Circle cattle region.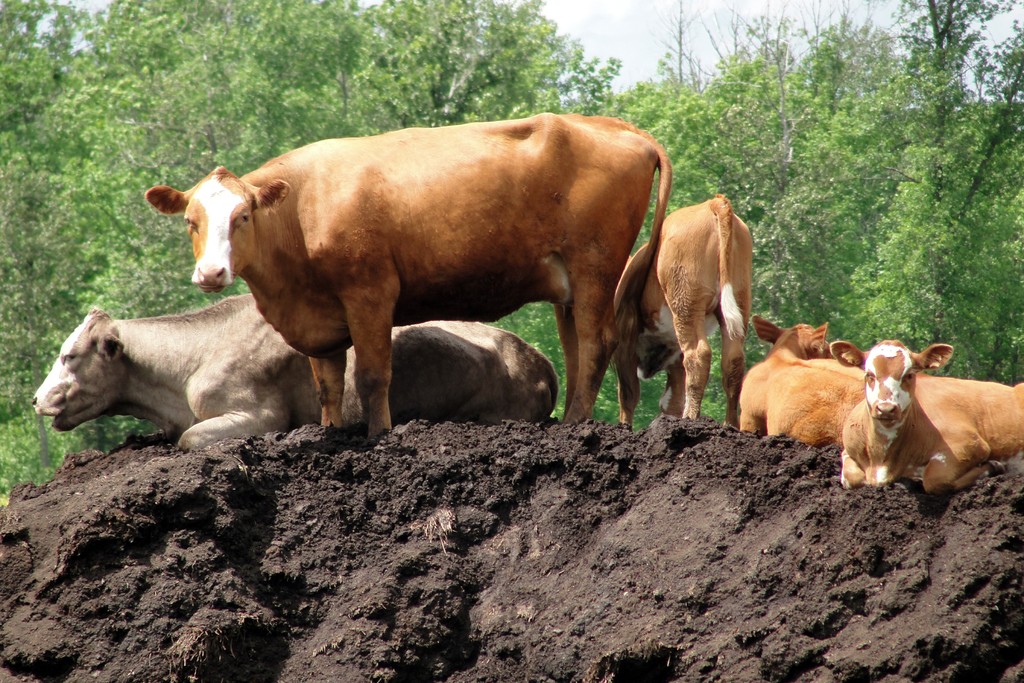
Region: <region>840, 341, 1023, 483</region>.
